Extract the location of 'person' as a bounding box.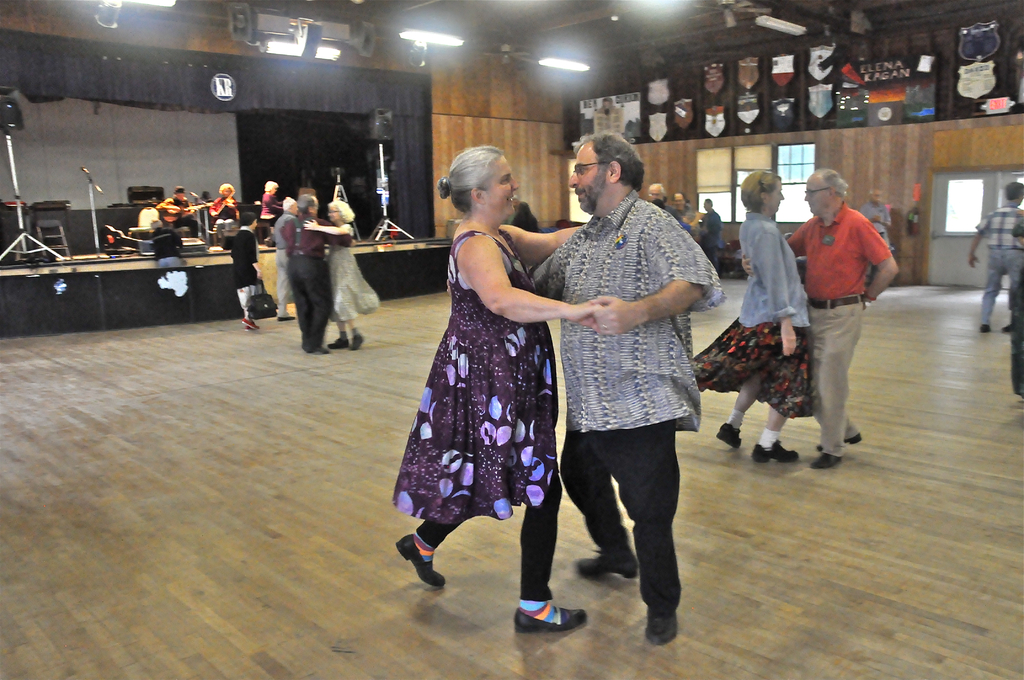
bbox(390, 147, 598, 633).
